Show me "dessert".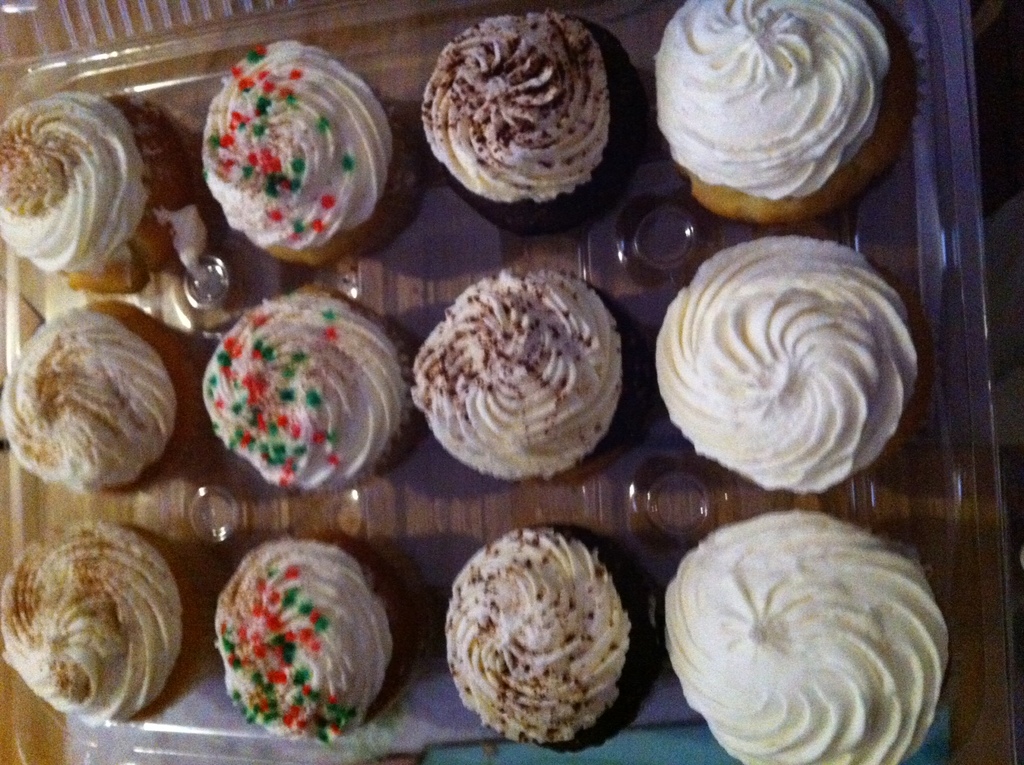
"dessert" is here: select_region(420, 15, 606, 203).
